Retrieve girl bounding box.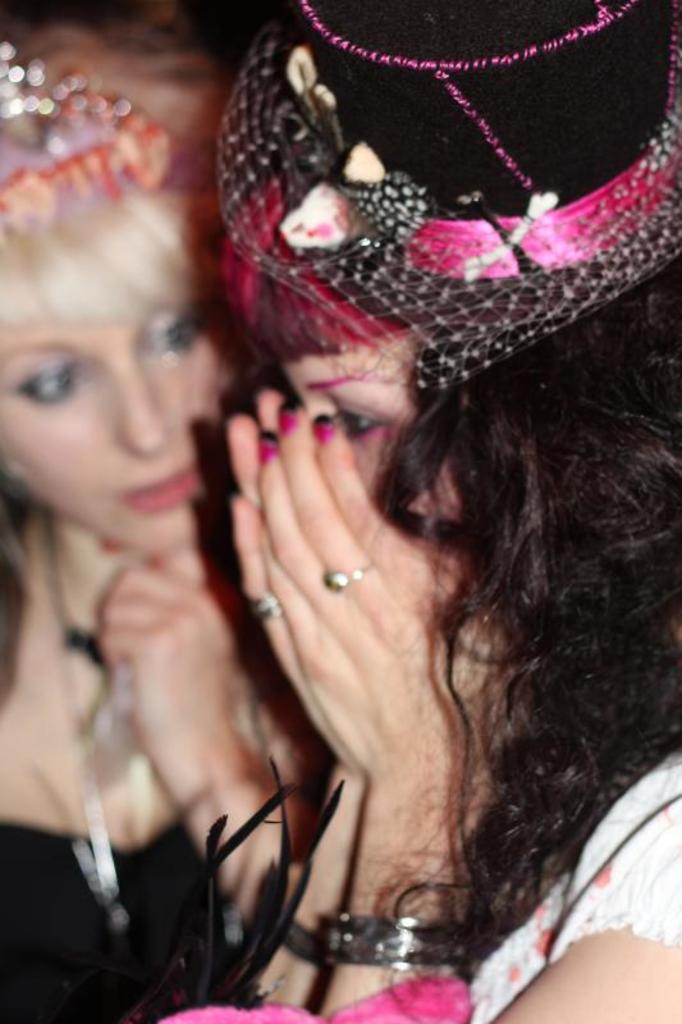
Bounding box: l=3, t=6, r=235, b=1019.
